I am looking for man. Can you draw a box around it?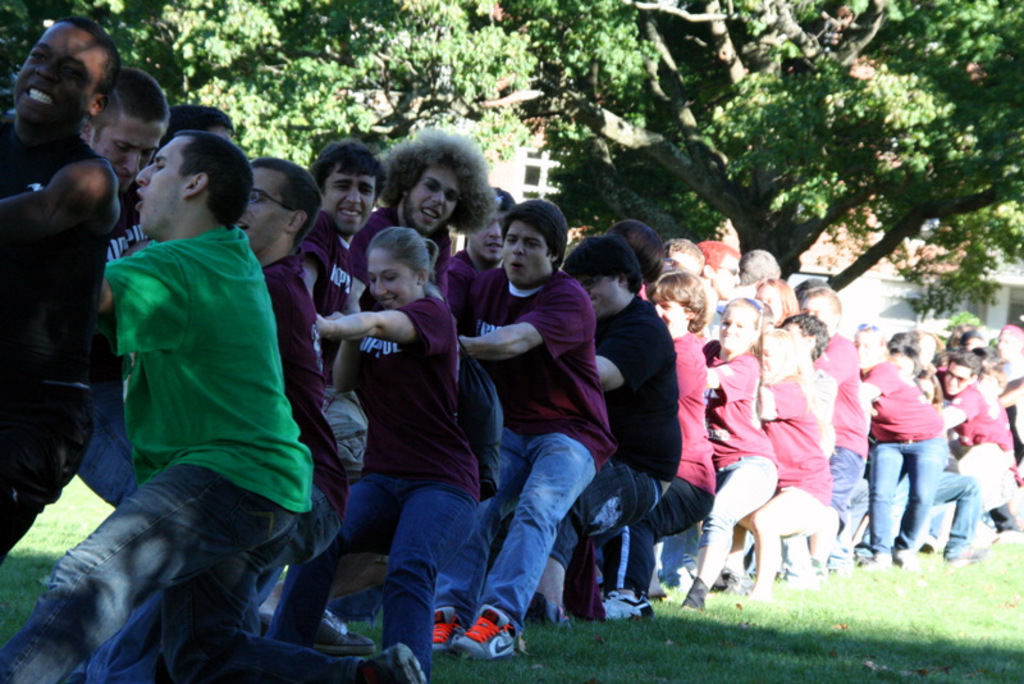
Sure, the bounding box is bbox=(67, 60, 172, 683).
